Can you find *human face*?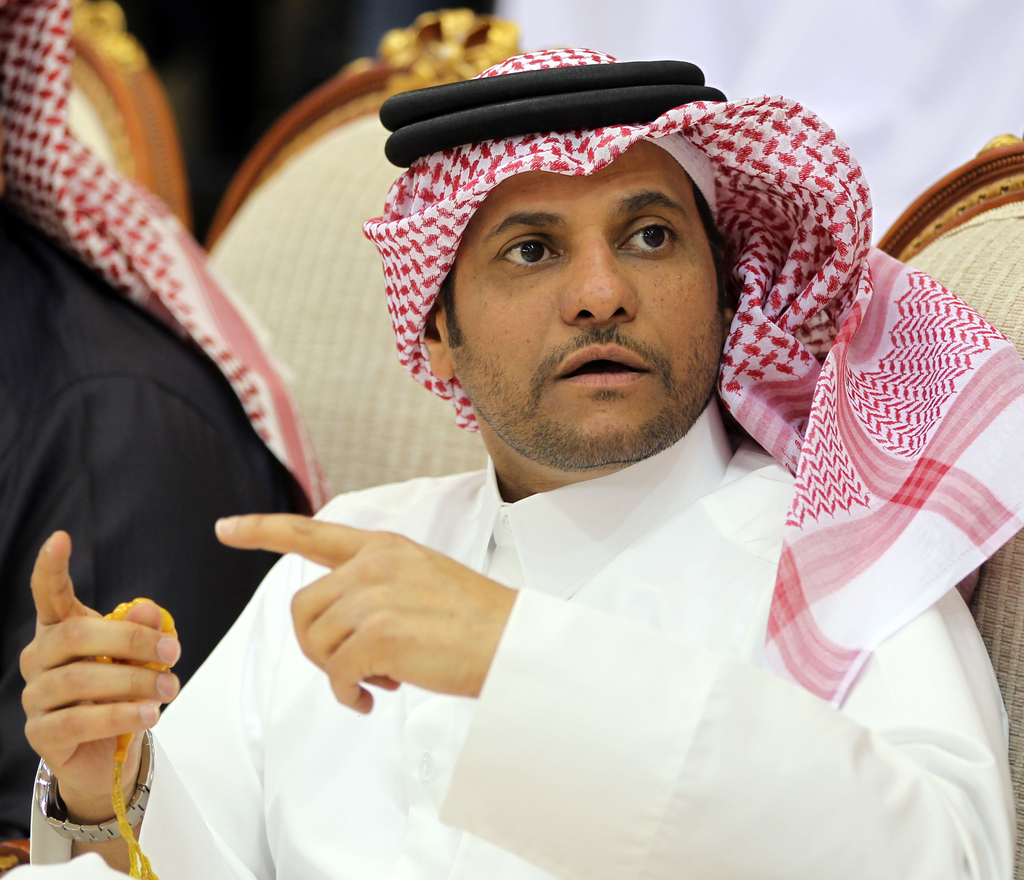
Yes, bounding box: left=429, top=157, right=747, bottom=460.
